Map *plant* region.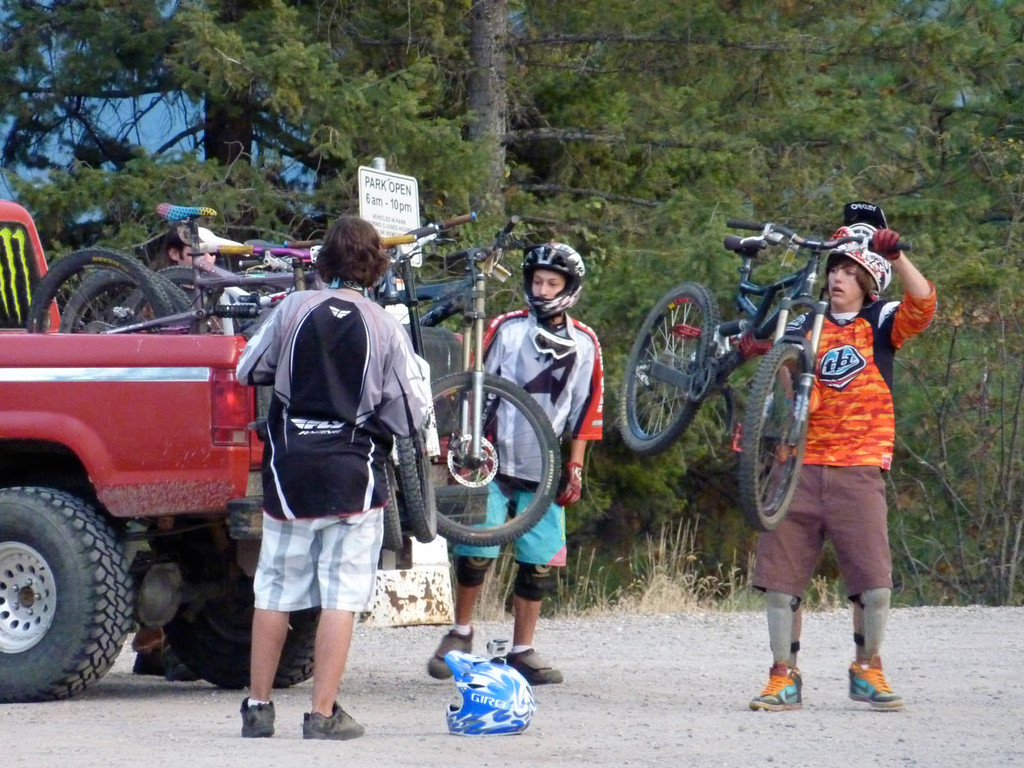
Mapped to (x1=737, y1=549, x2=766, y2=612).
